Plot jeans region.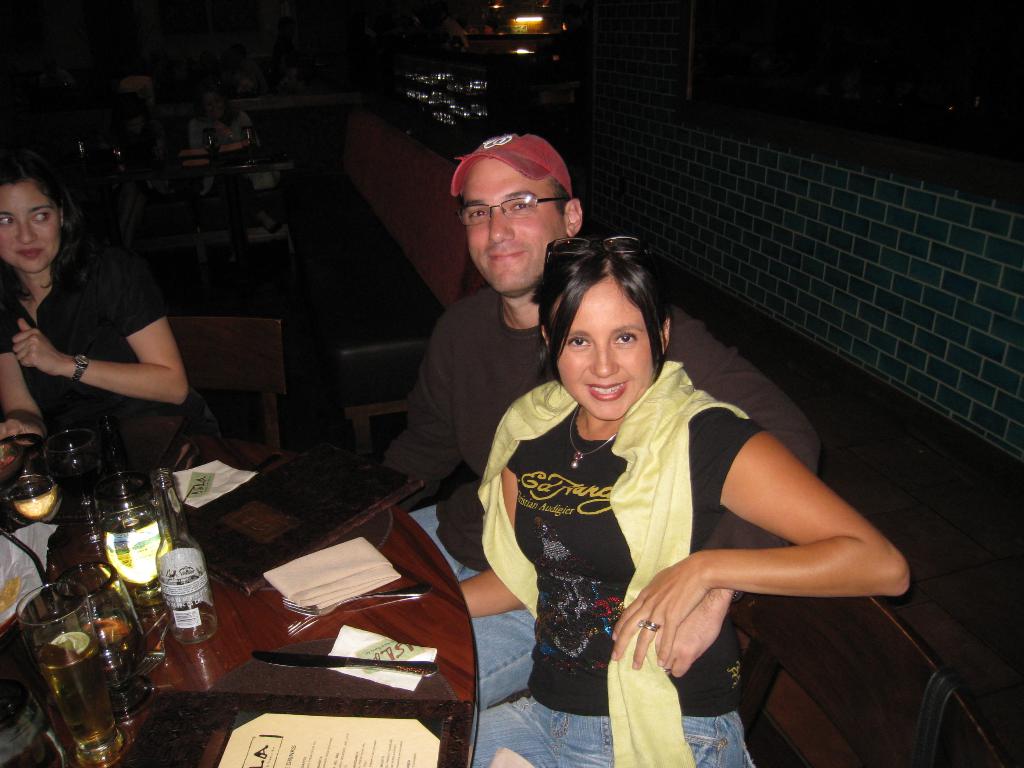
Plotted at 403,502,535,712.
